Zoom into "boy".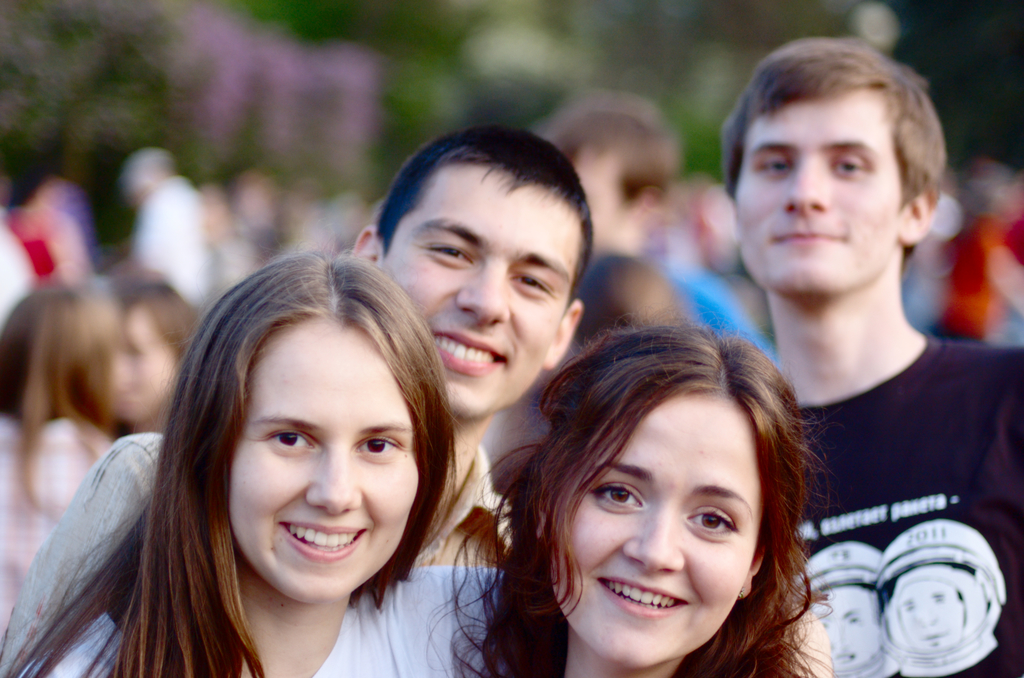
Zoom target: l=0, t=125, r=600, b=677.
